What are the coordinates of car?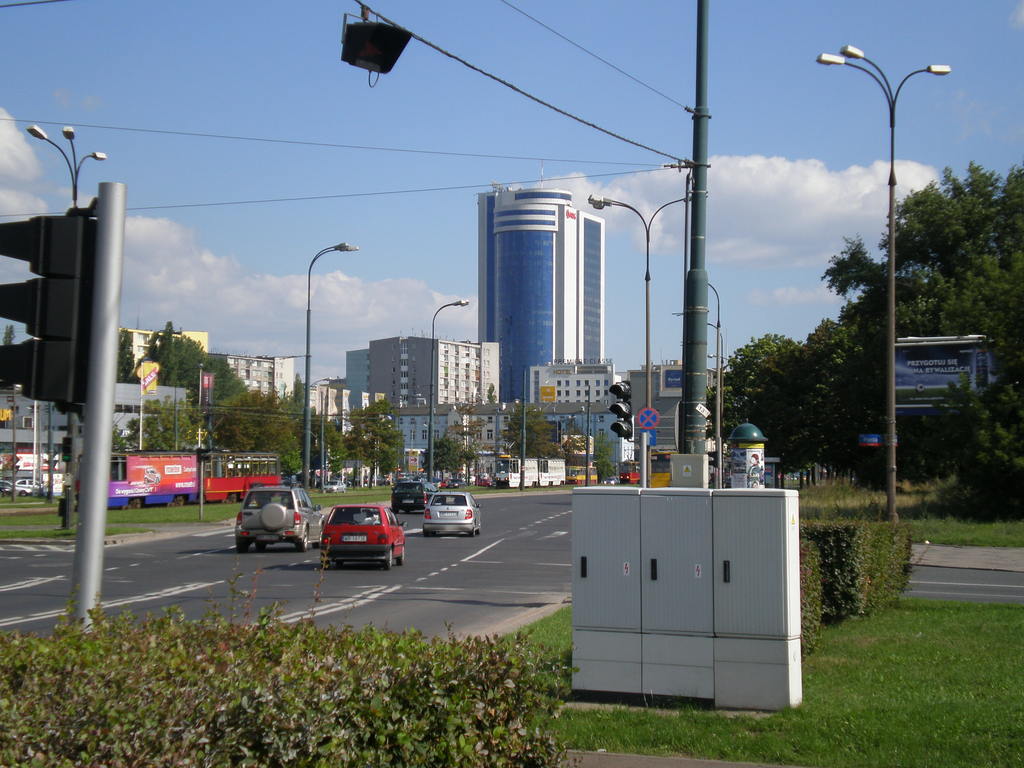
locate(0, 483, 14, 497).
